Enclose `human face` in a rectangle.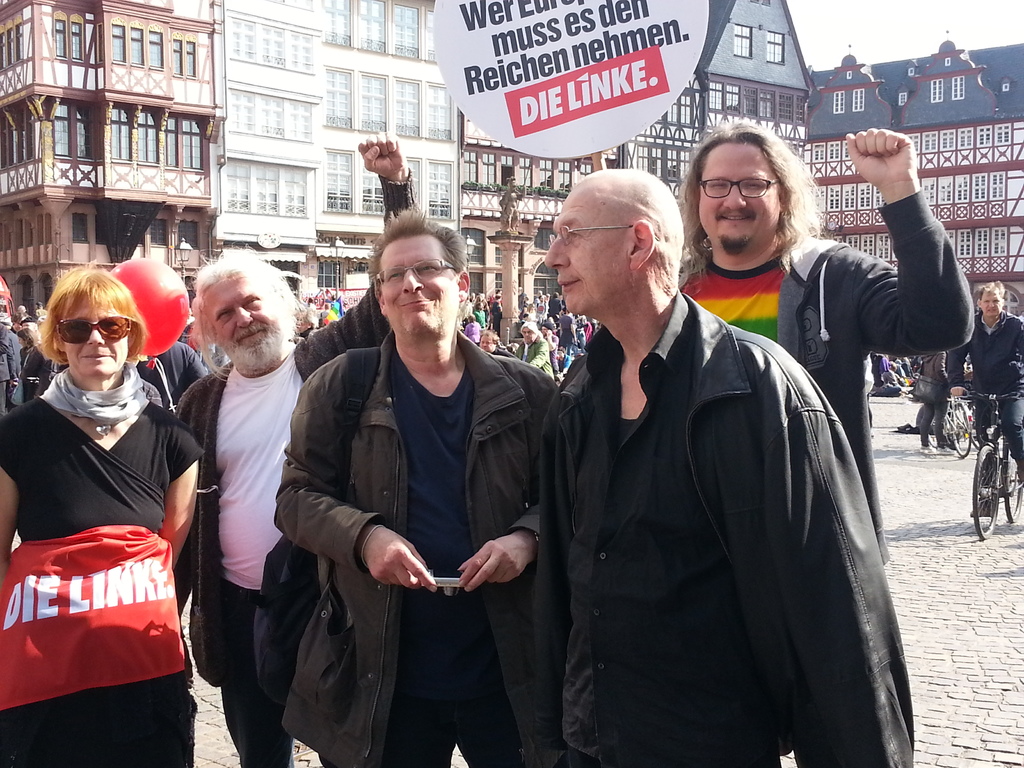
{"x1": 982, "y1": 291, "x2": 1003, "y2": 321}.
